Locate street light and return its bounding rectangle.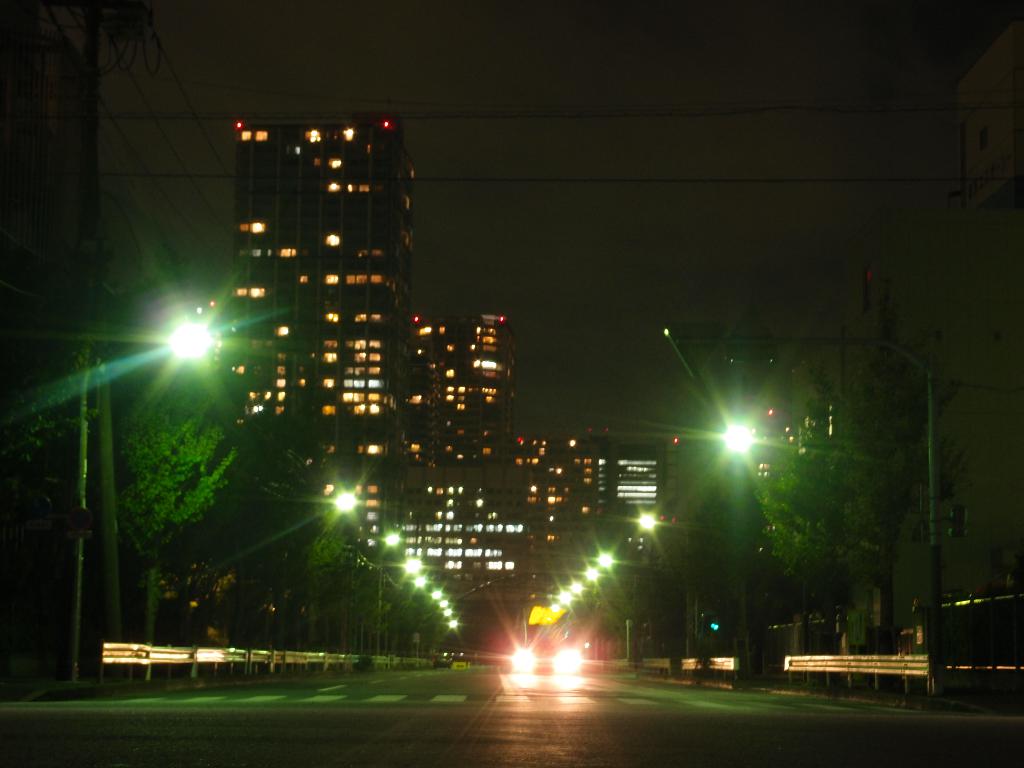
region(649, 331, 940, 691).
